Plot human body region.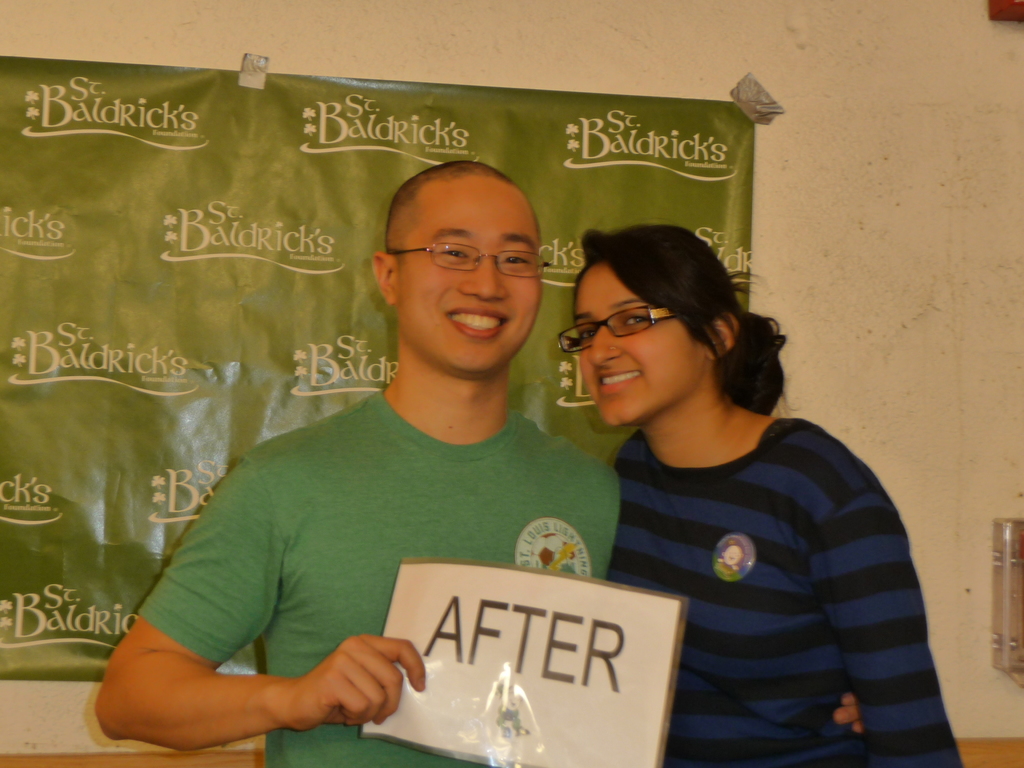
Plotted at detection(611, 416, 967, 767).
